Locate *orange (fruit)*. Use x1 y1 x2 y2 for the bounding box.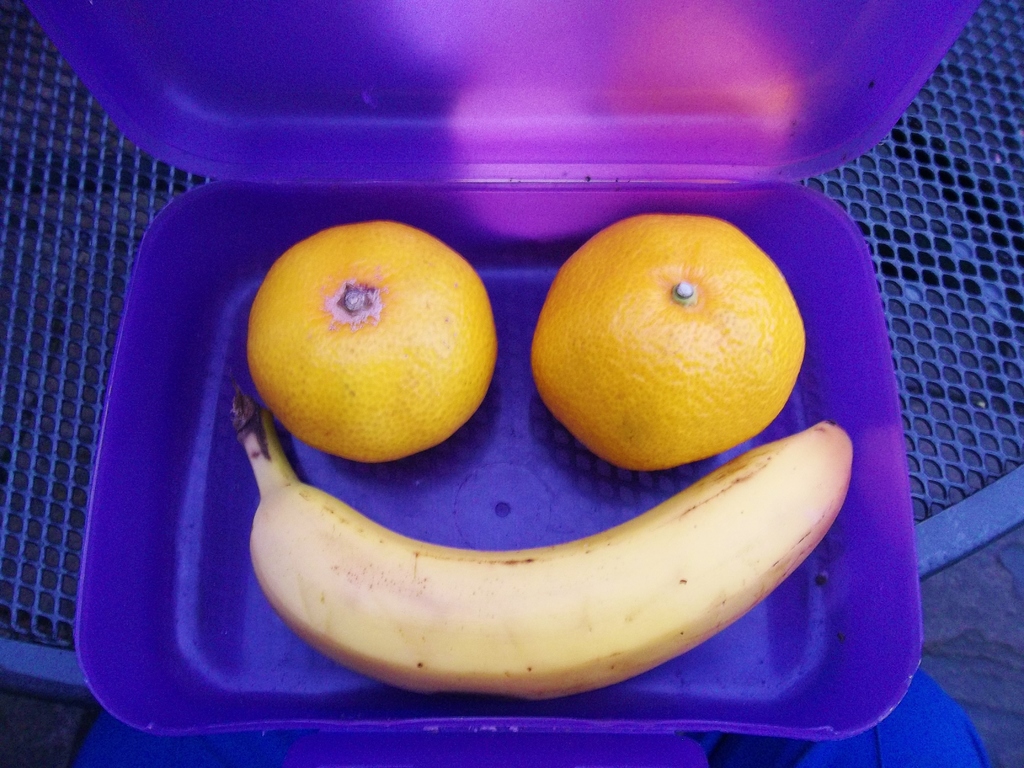
249 225 497 461.
